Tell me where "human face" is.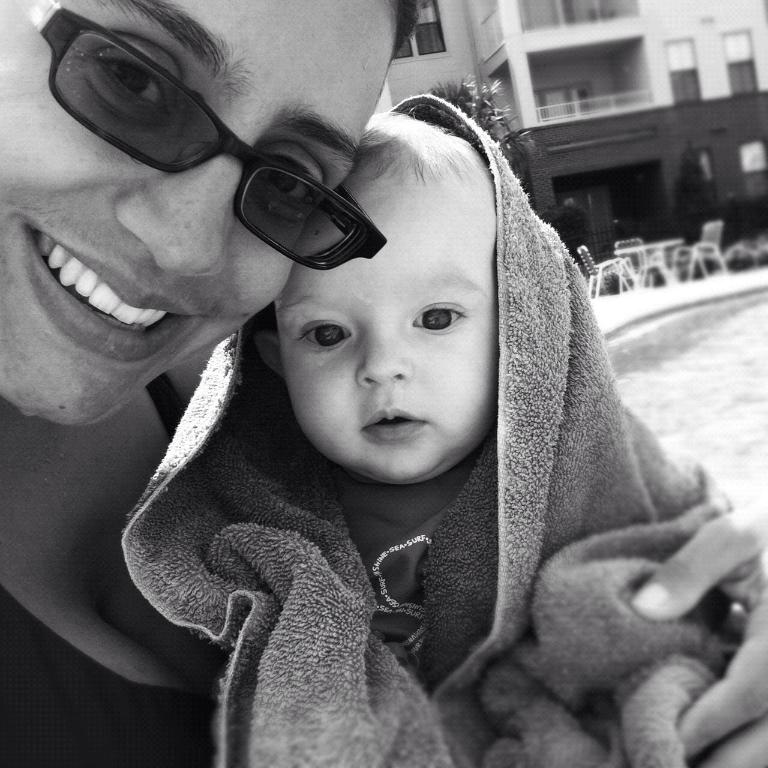
"human face" is at {"x1": 273, "y1": 173, "x2": 502, "y2": 483}.
